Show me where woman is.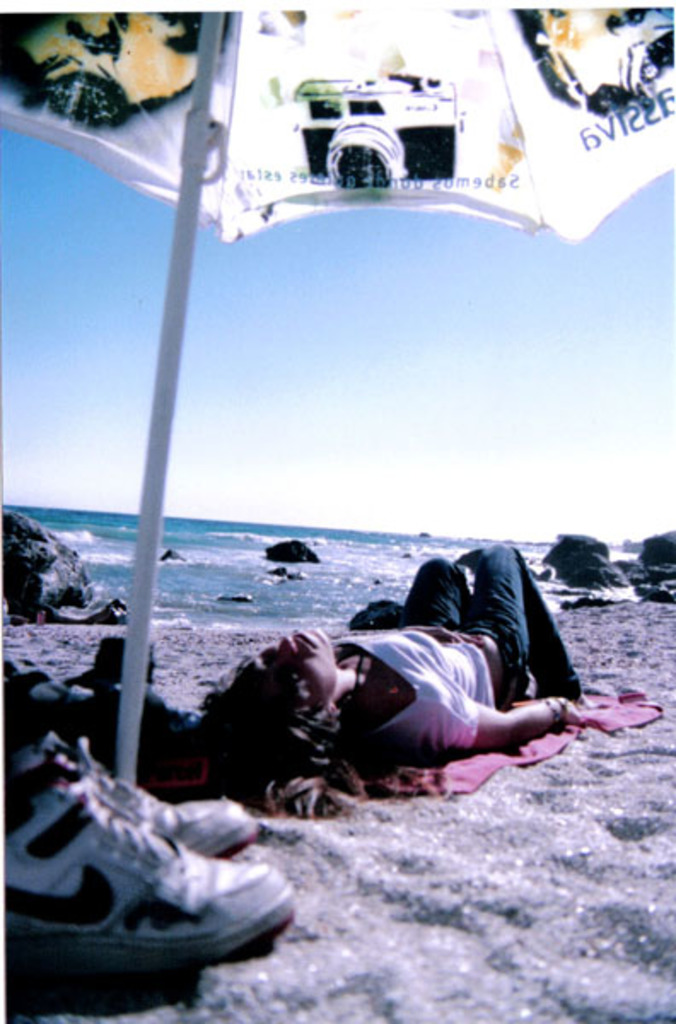
woman is at bbox=[196, 543, 592, 783].
